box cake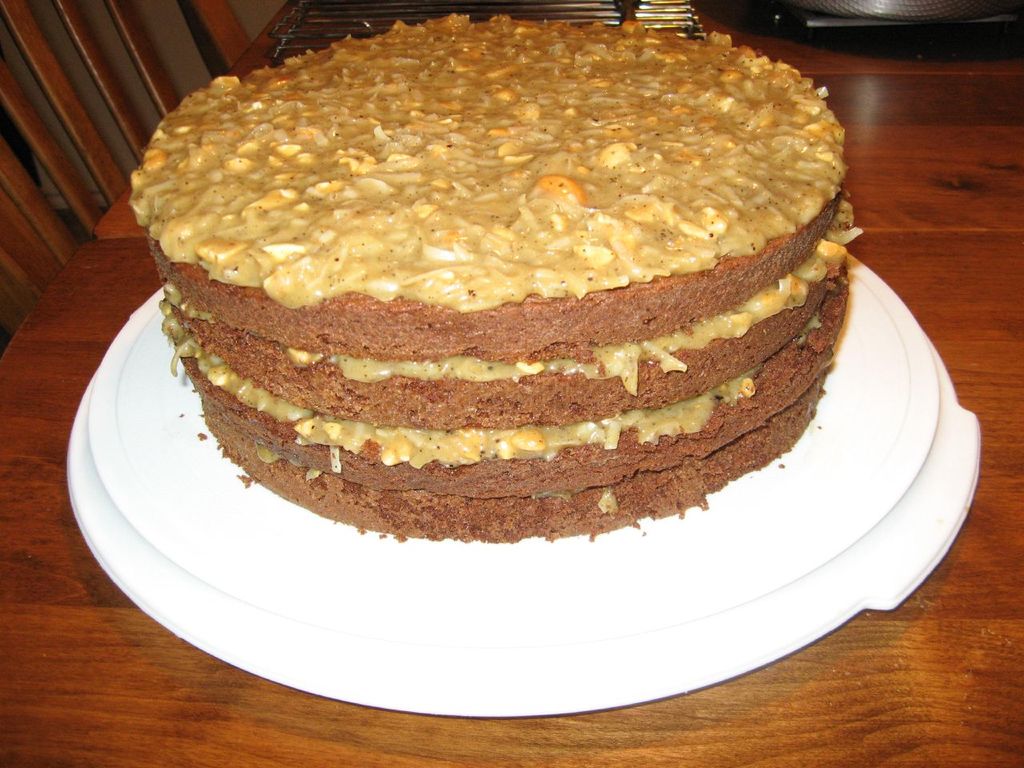
bbox=(129, 14, 867, 542)
